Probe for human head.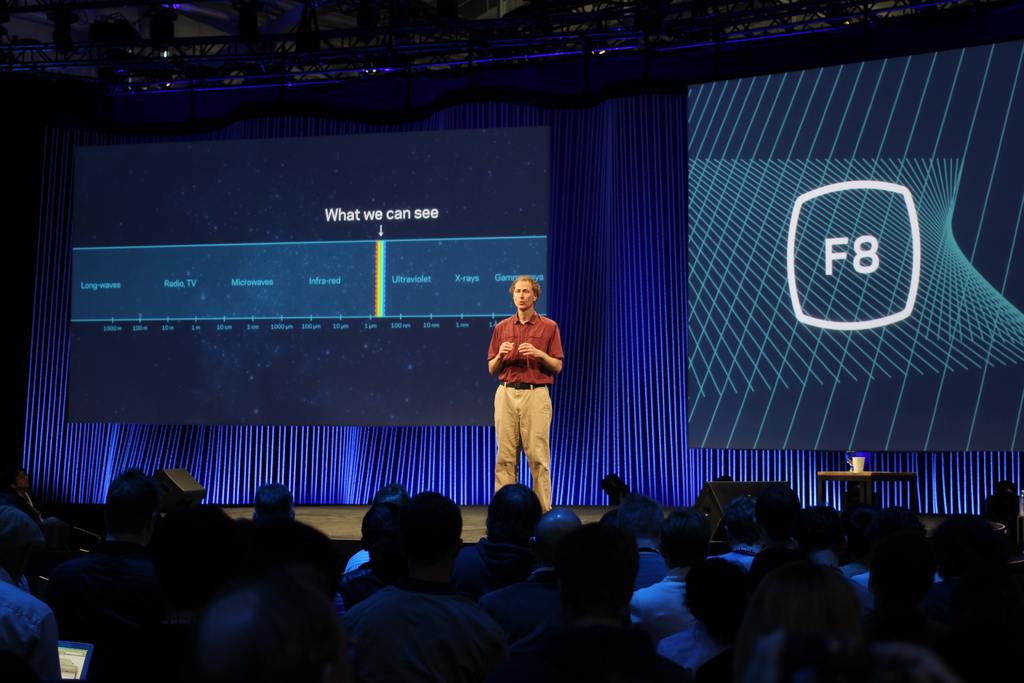
Probe result: [left=0, top=505, right=44, bottom=584].
